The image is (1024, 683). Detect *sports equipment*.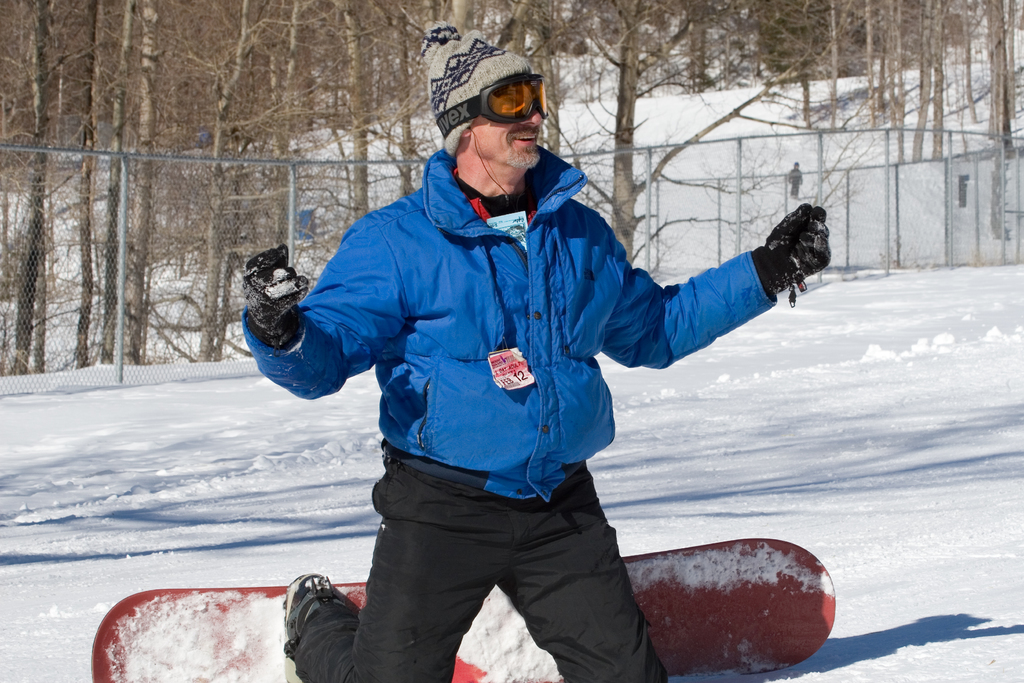
Detection: bbox=(753, 202, 829, 305).
